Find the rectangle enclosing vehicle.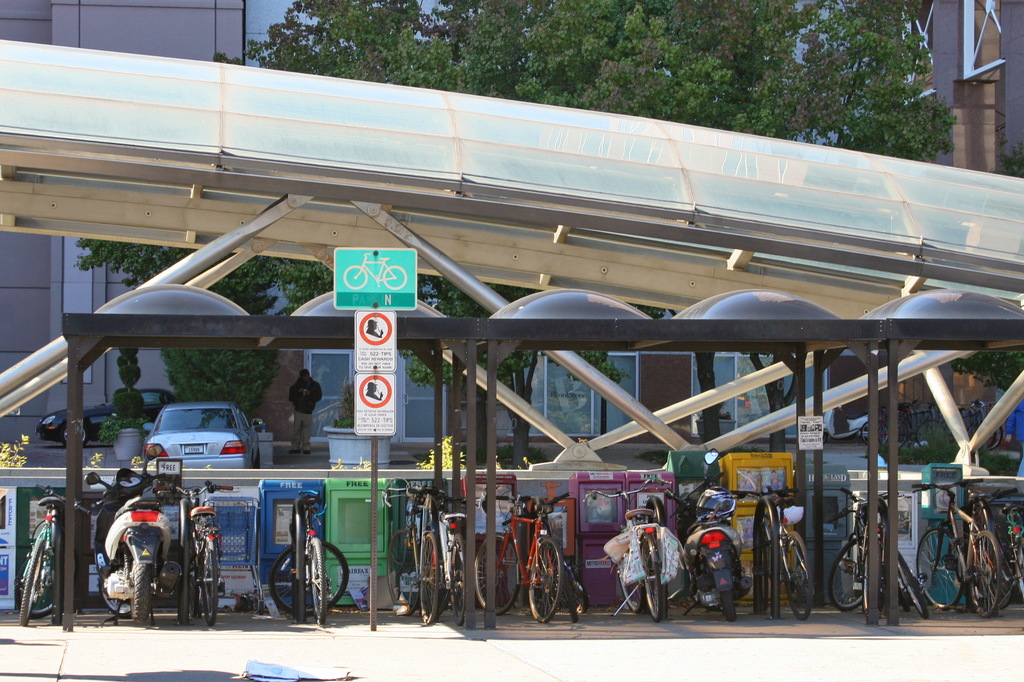
x1=372 y1=492 x2=449 y2=622.
